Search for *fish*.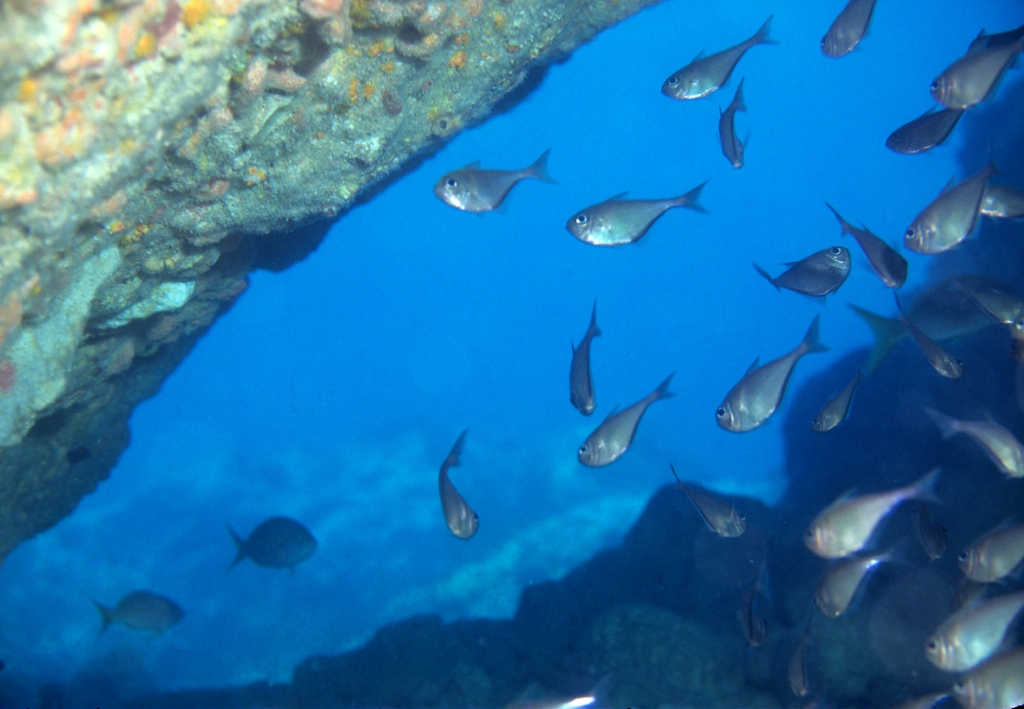
Found at region(563, 184, 709, 247).
